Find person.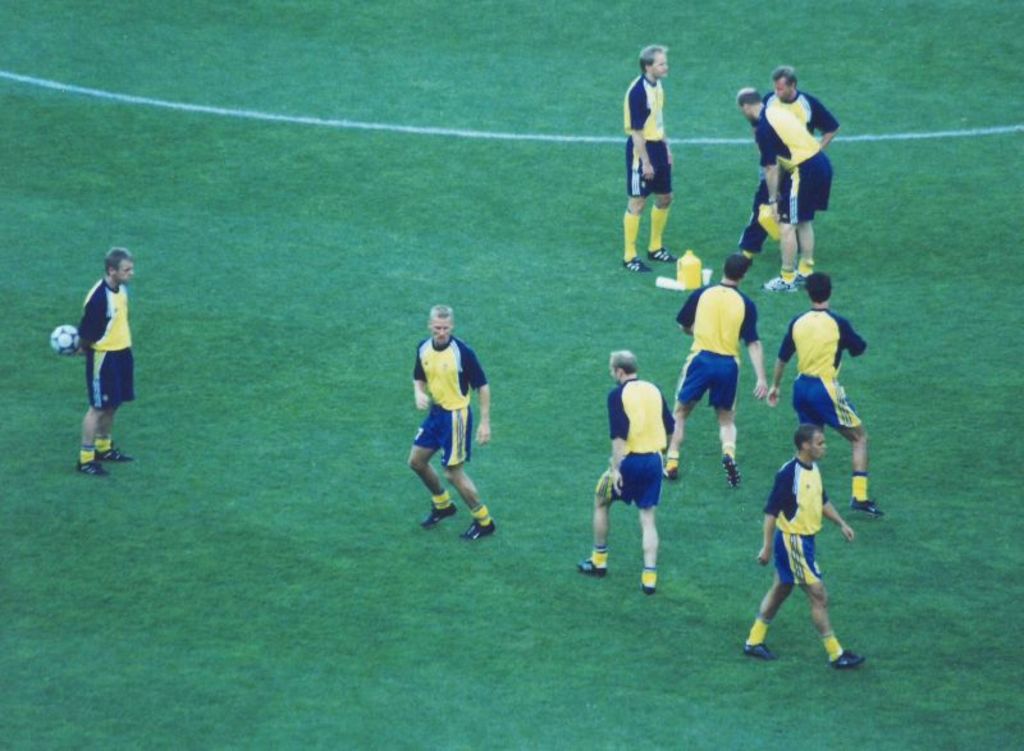
(x1=403, y1=299, x2=498, y2=551).
